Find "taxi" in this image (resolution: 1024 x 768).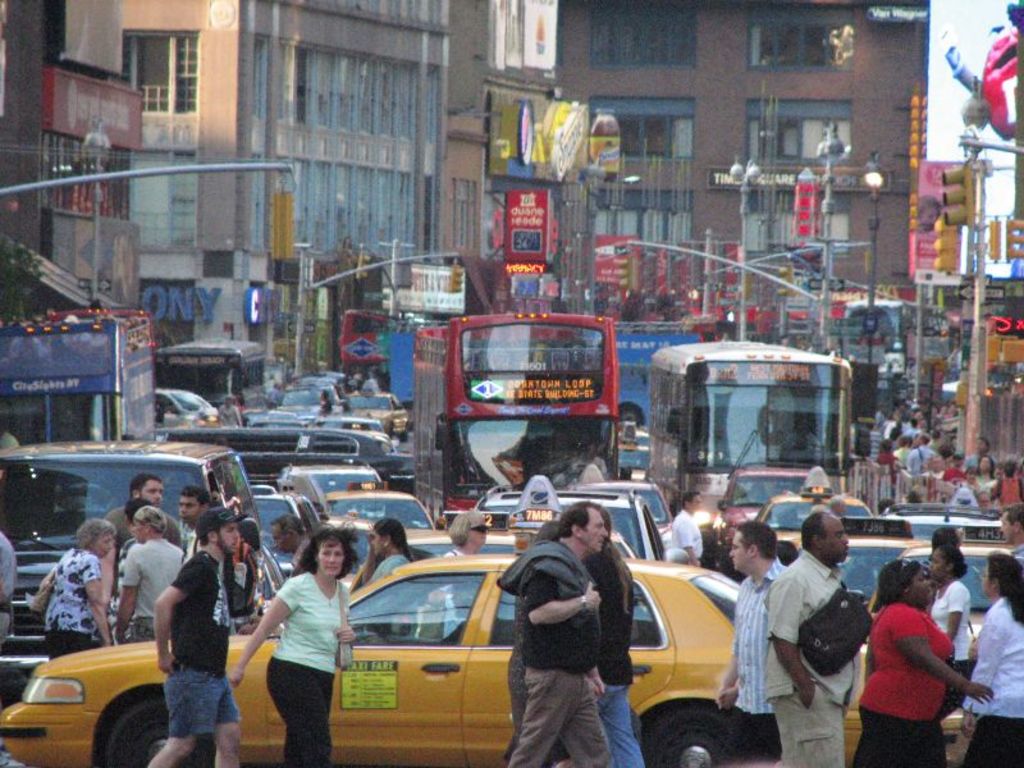
box=[791, 515, 937, 609].
